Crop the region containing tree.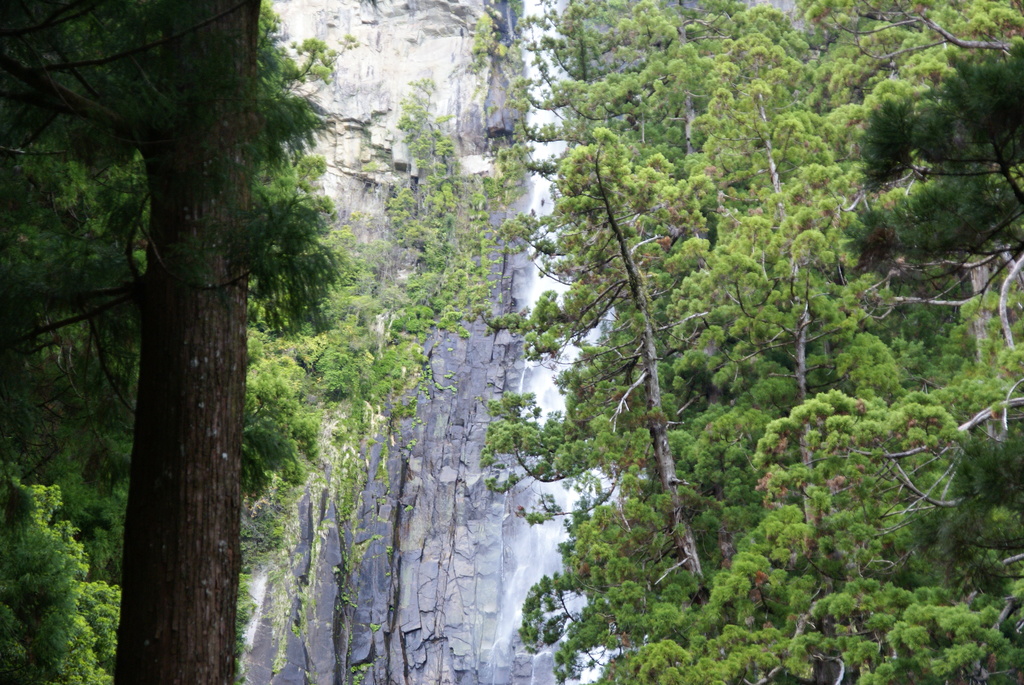
Crop region: bbox=(0, 0, 262, 684).
